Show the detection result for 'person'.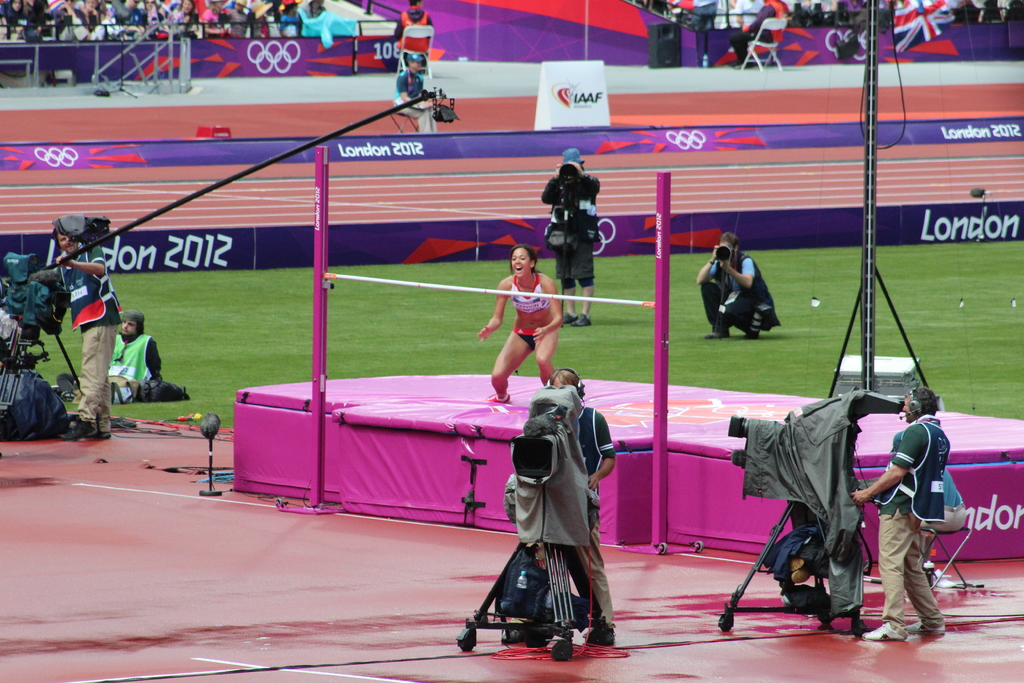
bbox(56, 307, 164, 404).
